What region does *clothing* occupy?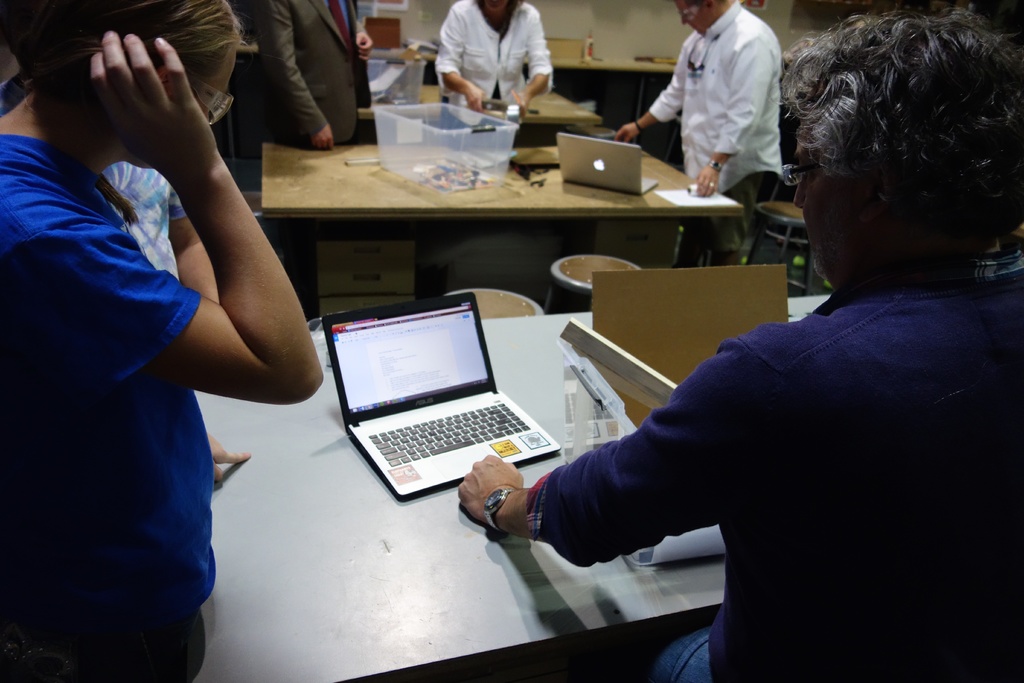
<region>529, 288, 1020, 682</region>.
